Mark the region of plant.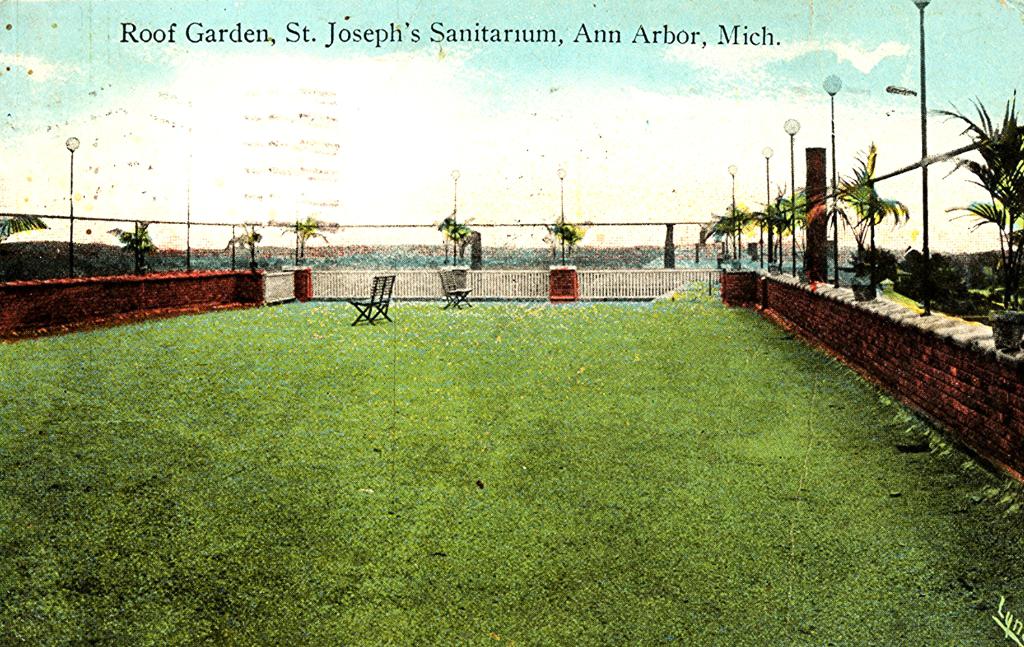
Region: <box>226,222,258,267</box>.
